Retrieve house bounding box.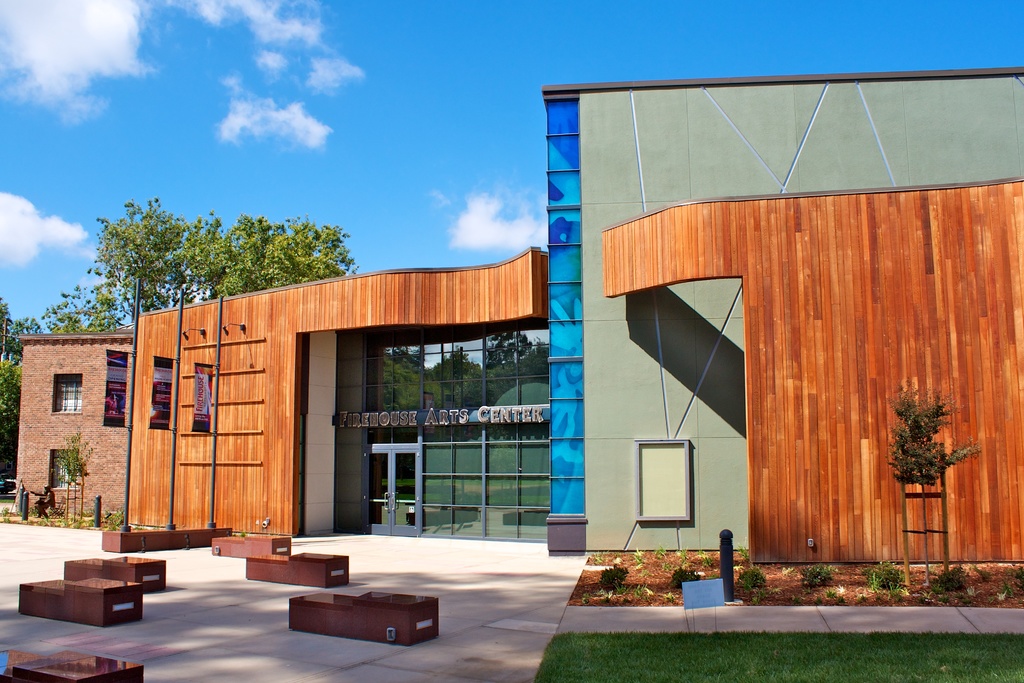
Bounding box: select_region(12, 323, 135, 527).
